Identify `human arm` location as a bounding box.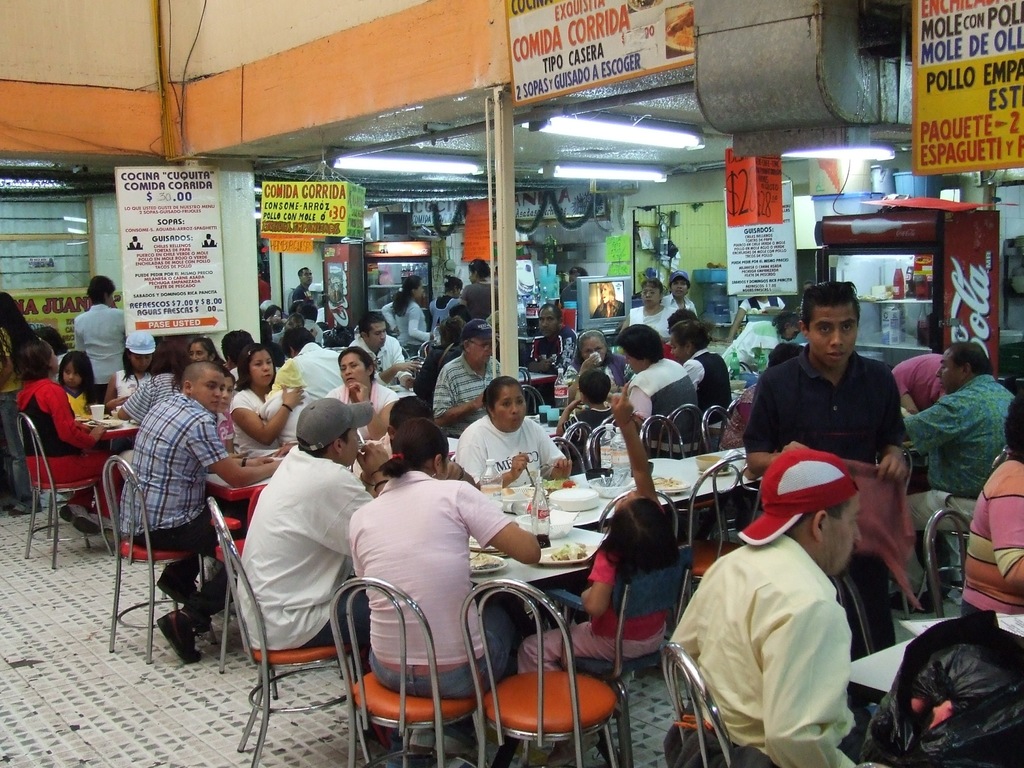
<bbox>721, 300, 755, 344</bbox>.
